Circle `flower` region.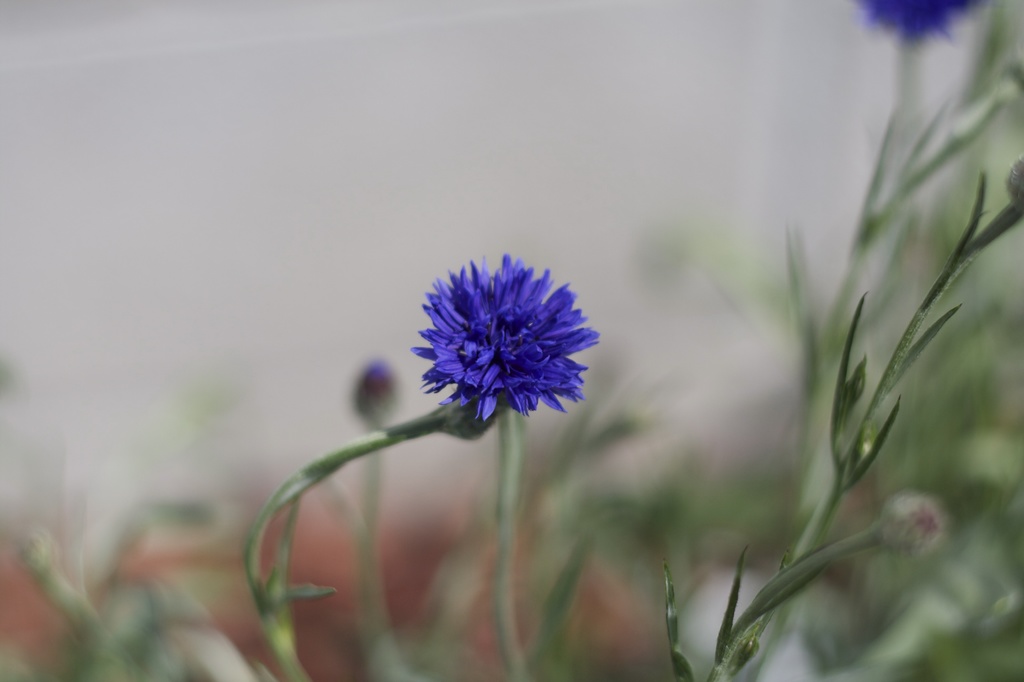
Region: [x1=859, y1=0, x2=979, y2=41].
